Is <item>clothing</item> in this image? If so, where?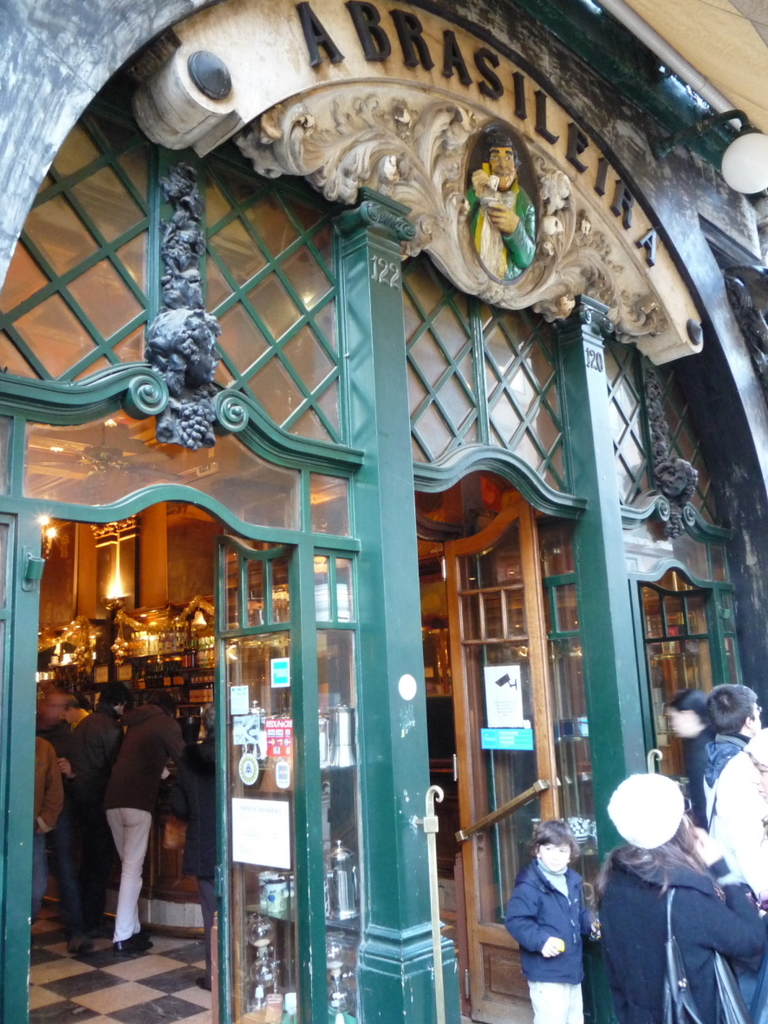
Yes, at bbox=(103, 702, 186, 942).
